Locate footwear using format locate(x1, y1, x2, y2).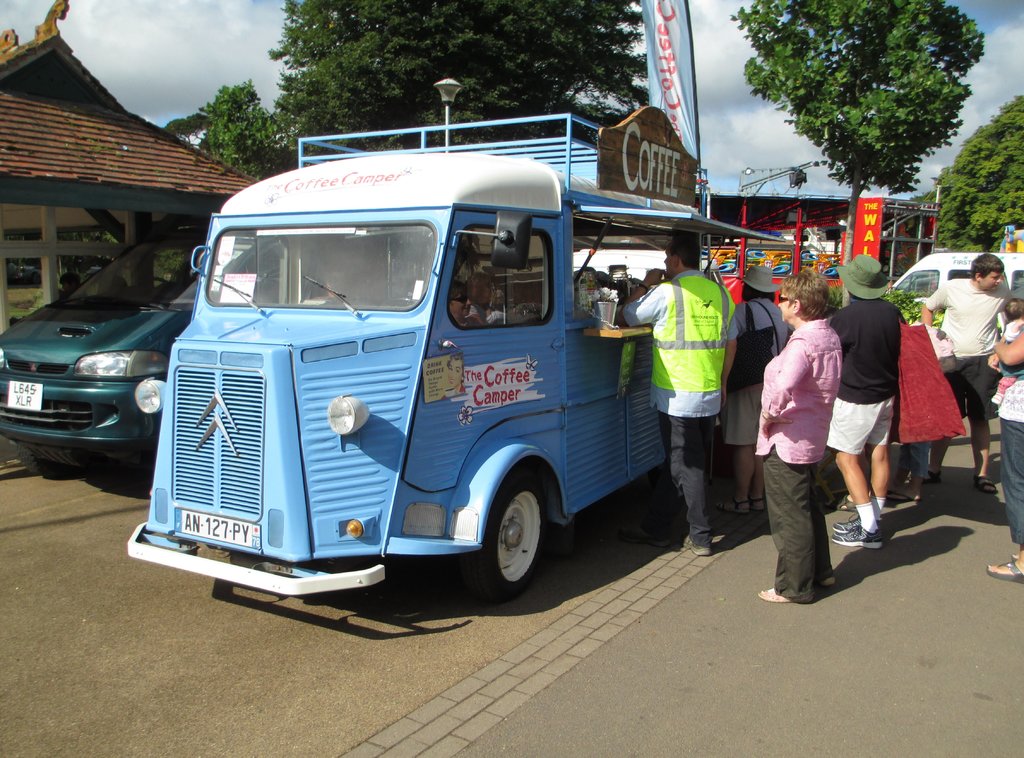
locate(973, 474, 1001, 494).
